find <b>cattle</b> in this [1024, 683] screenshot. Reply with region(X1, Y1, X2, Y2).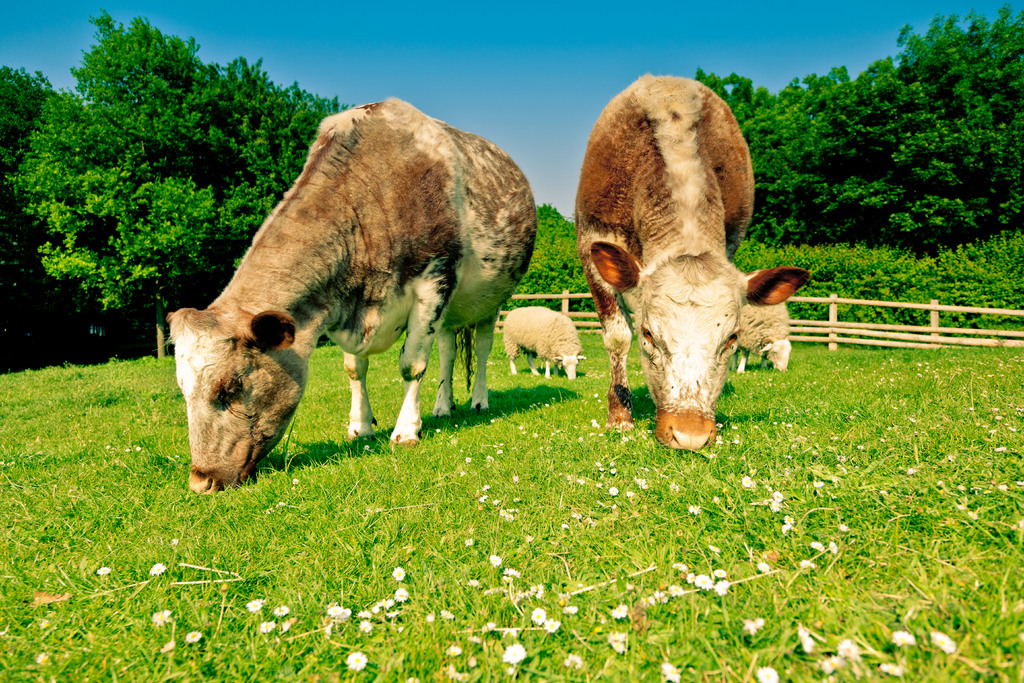
region(735, 293, 792, 372).
